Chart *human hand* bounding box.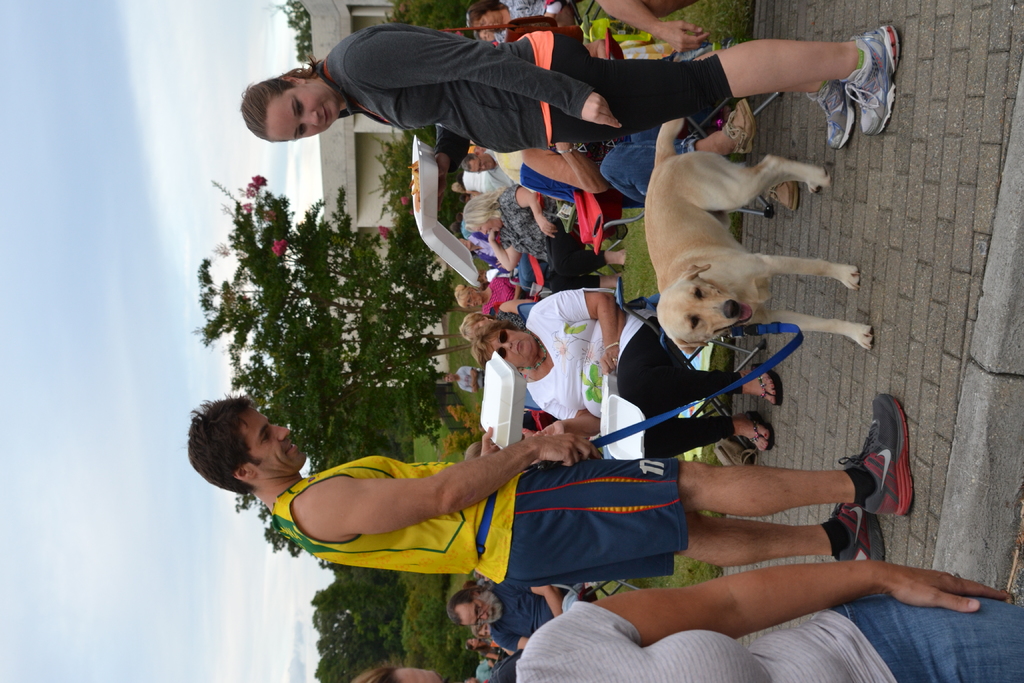
Charted: locate(480, 425, 502, 458).
